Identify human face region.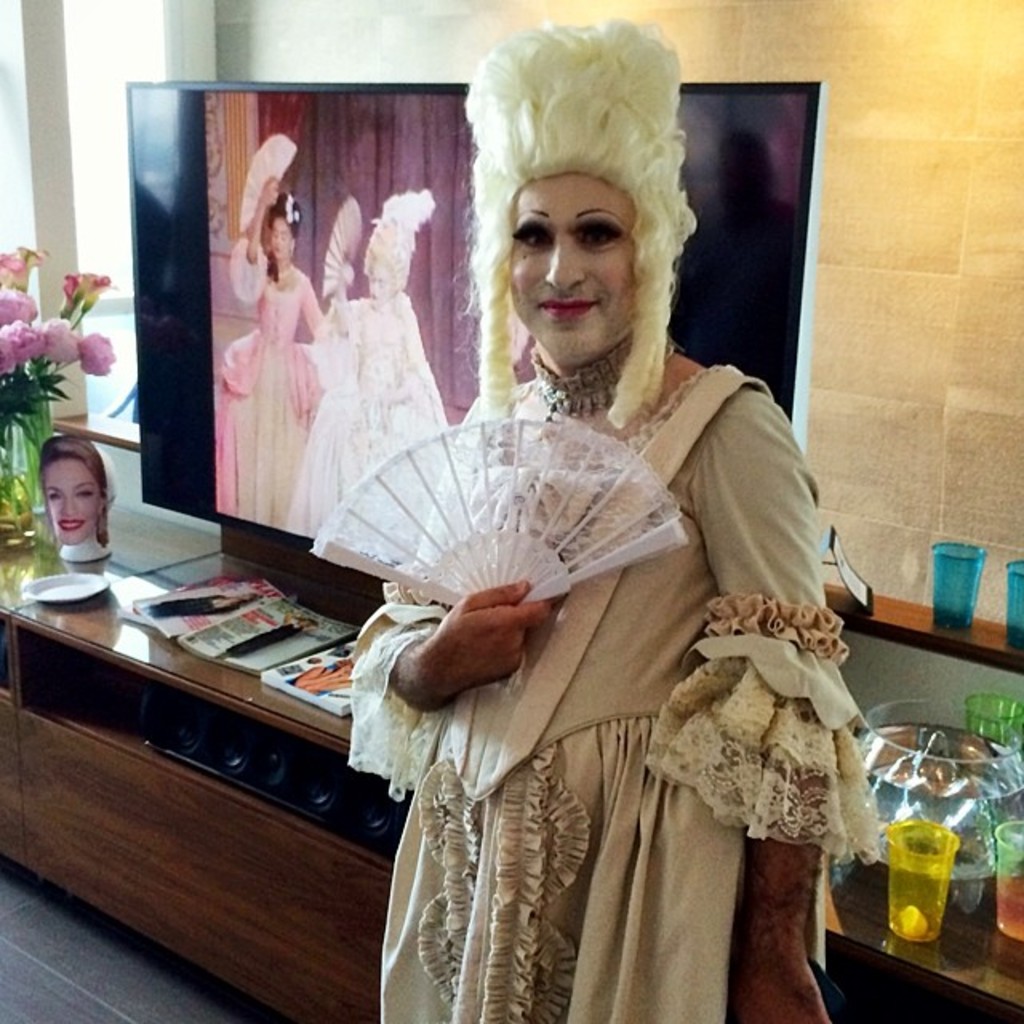
Region: [506, 162, 642, 366].
